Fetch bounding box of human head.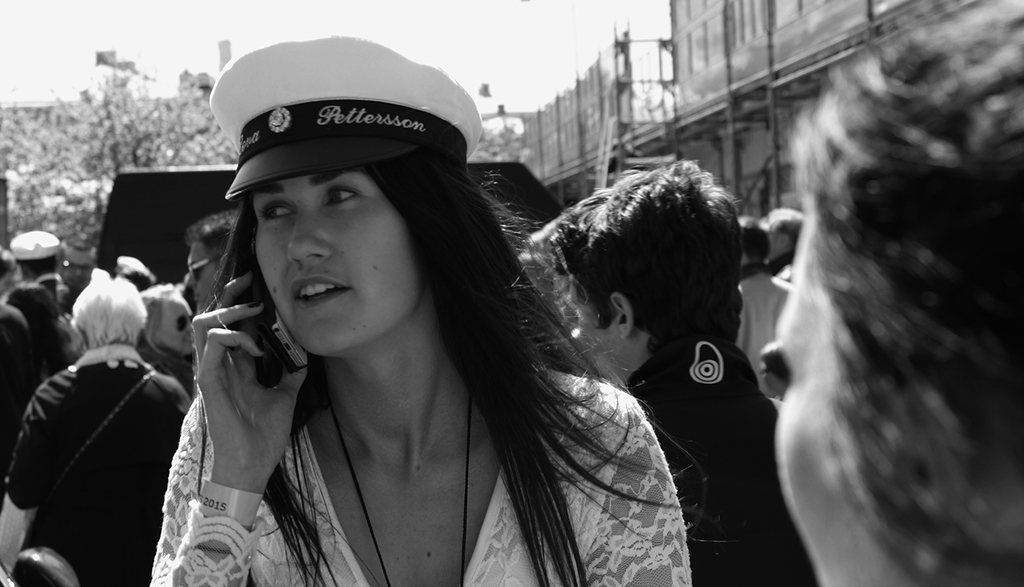
Bbox: [70, 273, 145, 346].
